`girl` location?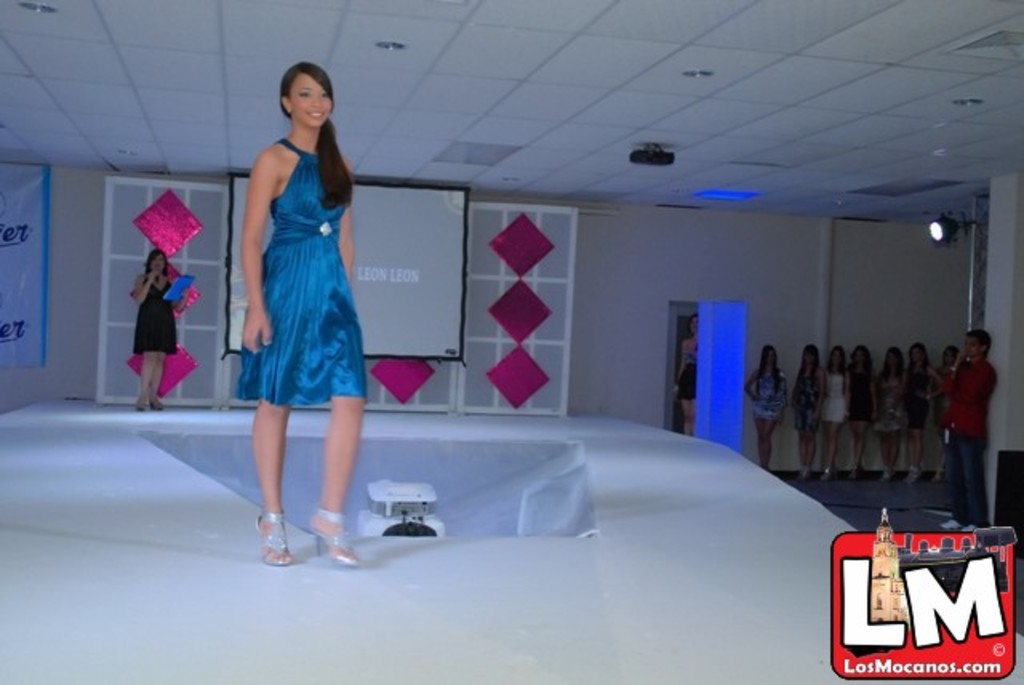
bbox=[797, 344, 832, 487]
